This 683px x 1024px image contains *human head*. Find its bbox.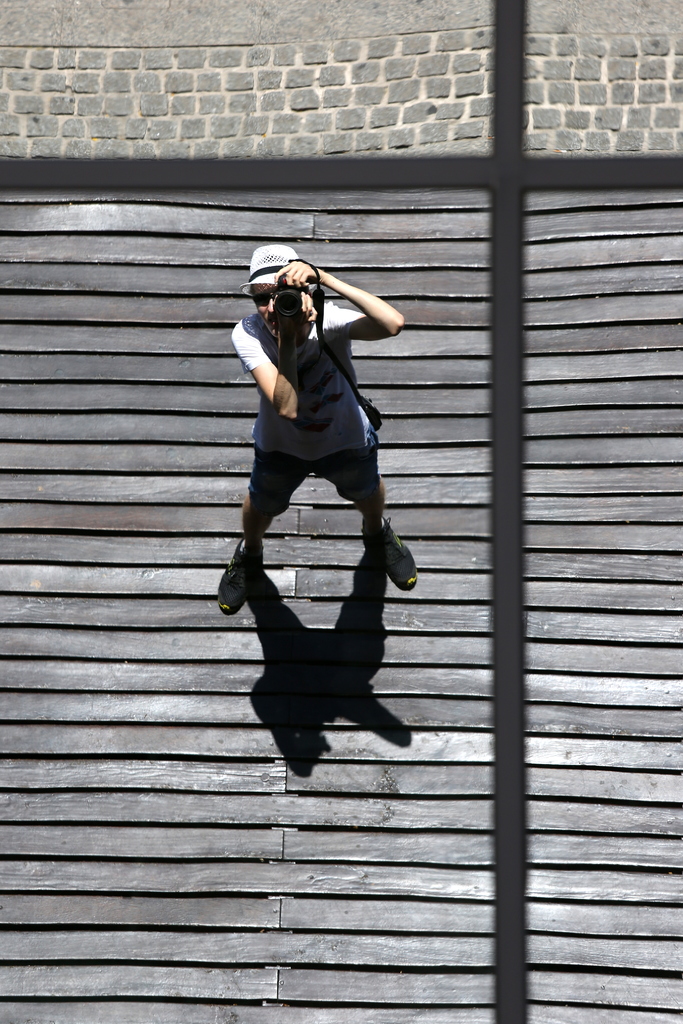
(left=254, top=246, right=337, bottom=330).
